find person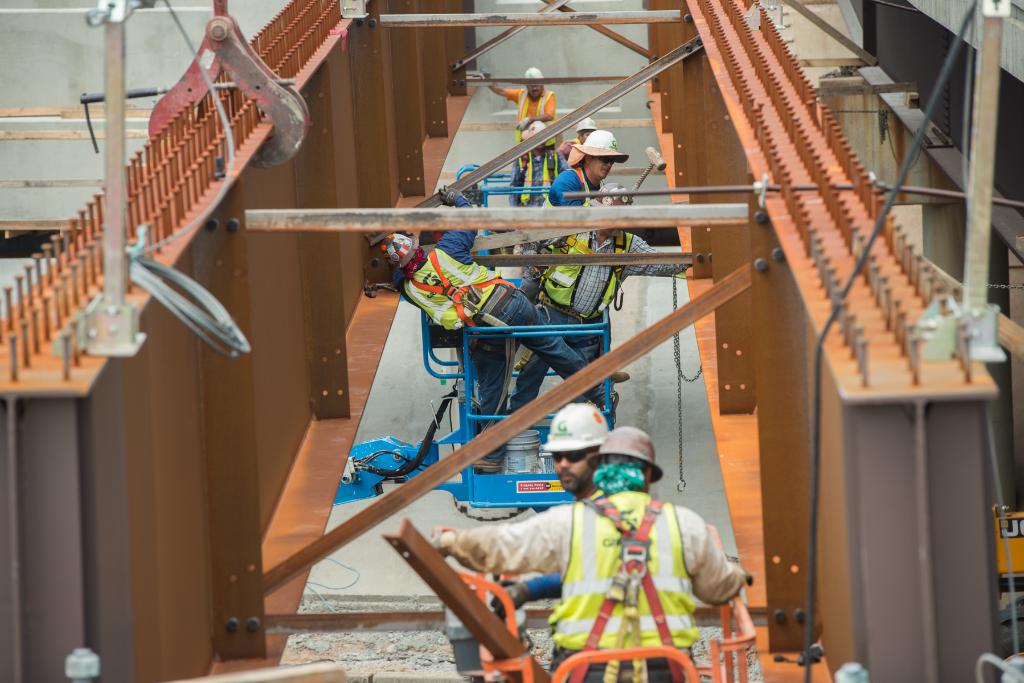
detection(481, 67, 563, 177)
